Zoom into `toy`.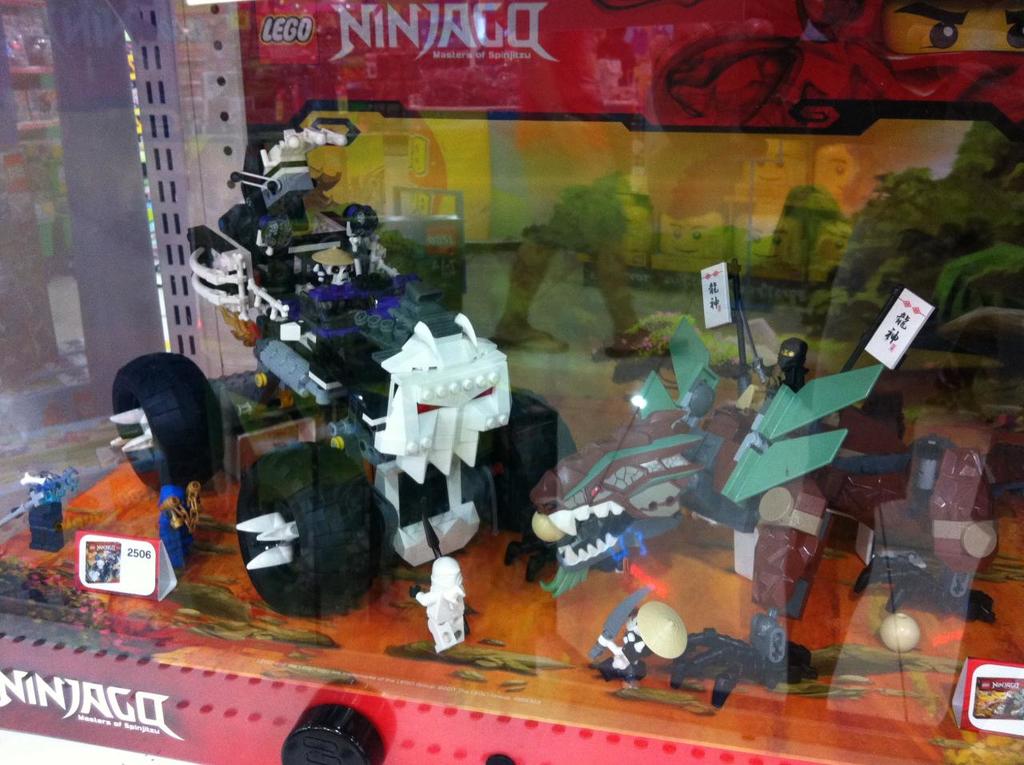
Zoom target: x1=587 y1=584 x2=685 y2=688.
